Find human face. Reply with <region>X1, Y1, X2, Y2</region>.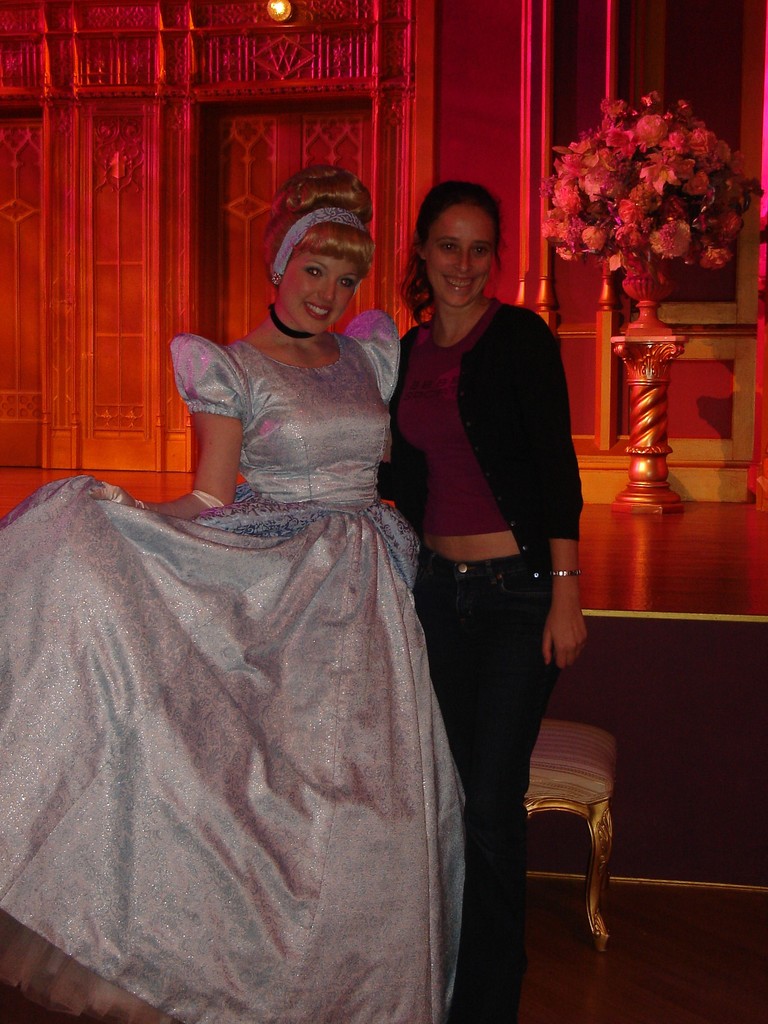
<region>431, 202, 496, 308</region>.
